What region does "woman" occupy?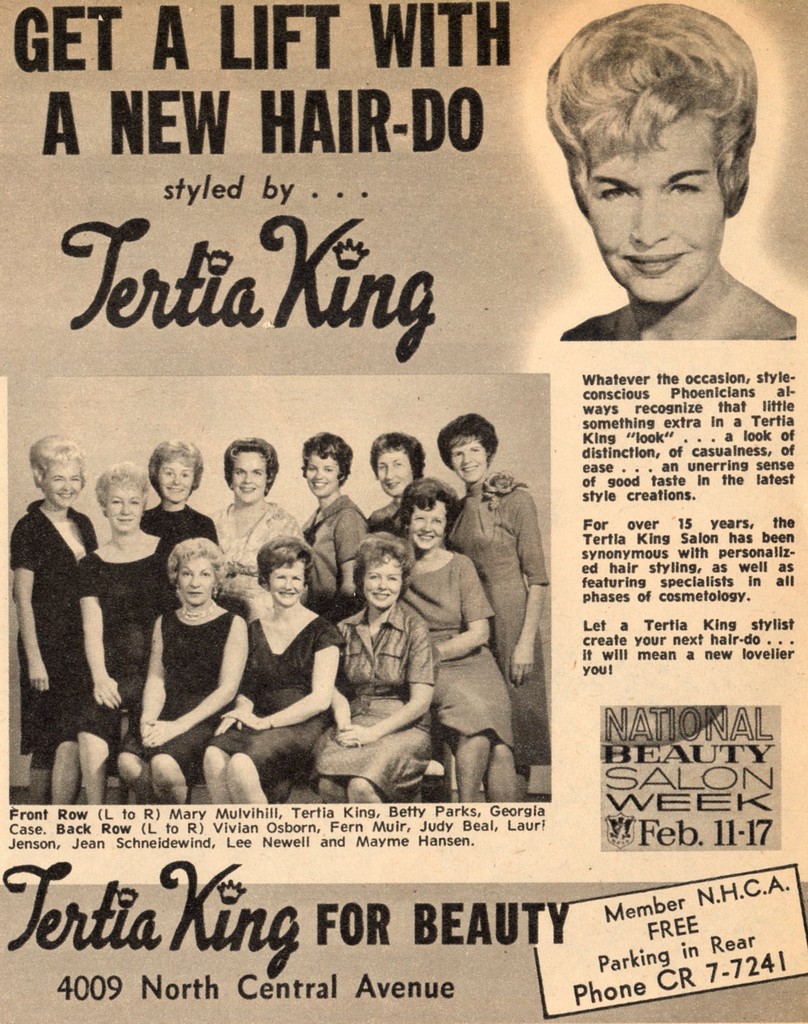
locate(401, 476, 514, 801).
